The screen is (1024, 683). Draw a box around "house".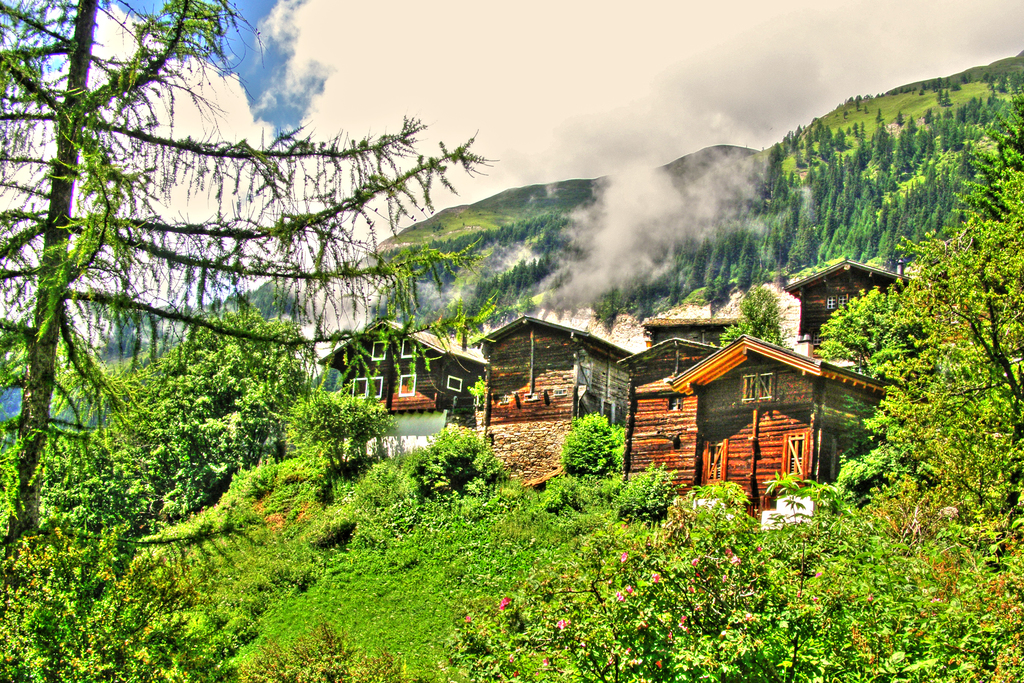
607:334:729:497.
